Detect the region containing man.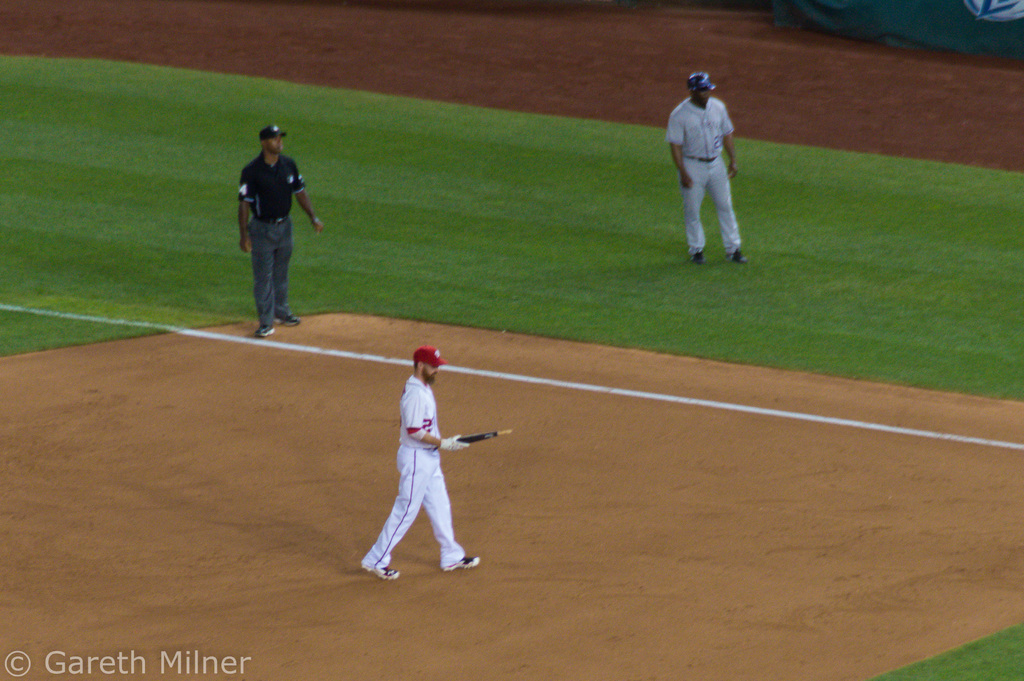
select_region(371, 327, 486, 592).
